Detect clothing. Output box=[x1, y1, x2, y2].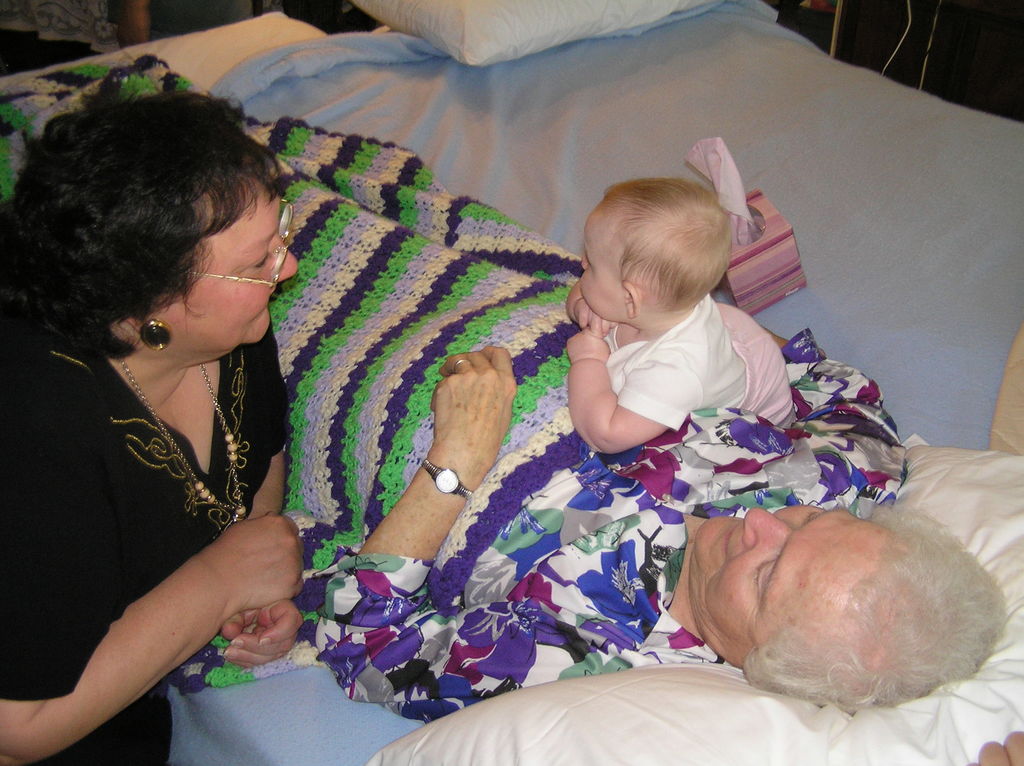
box=[311, 326, 911, 730].
